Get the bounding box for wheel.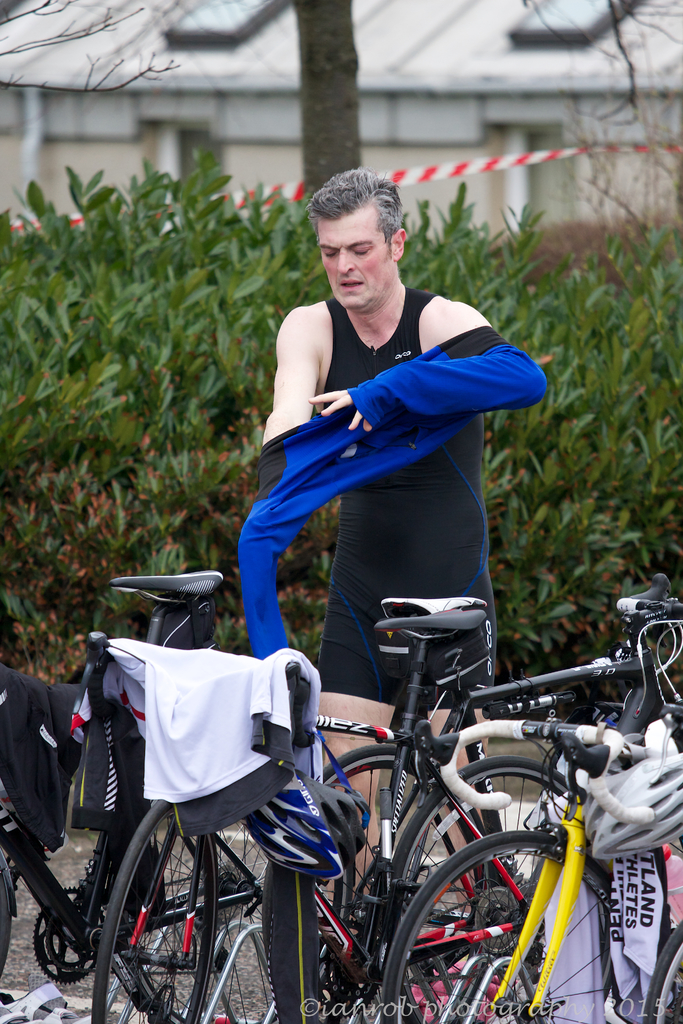
[396, 754, 568, 885].
